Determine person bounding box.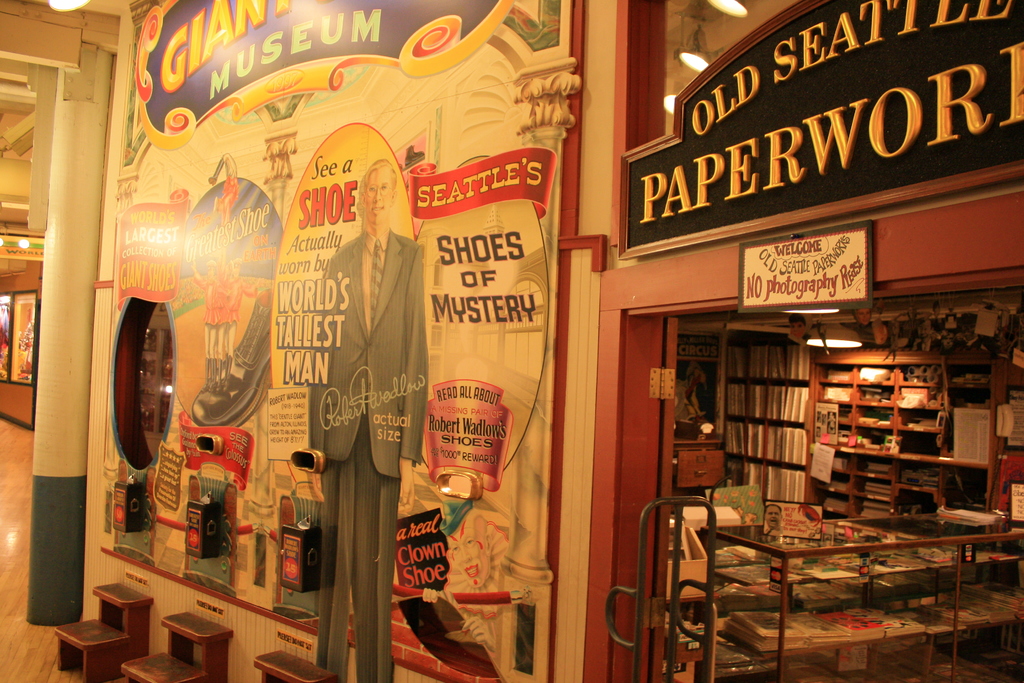
Determined: 315, 158, 424, 682.
